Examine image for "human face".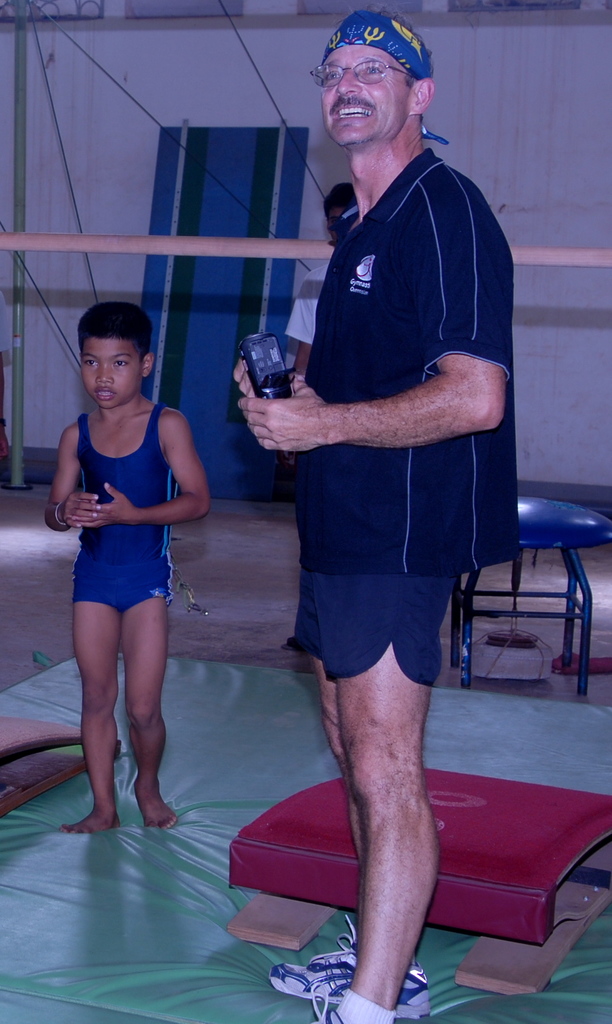
Examination result: x1=323, y1=43, x2=414, y2=148.
